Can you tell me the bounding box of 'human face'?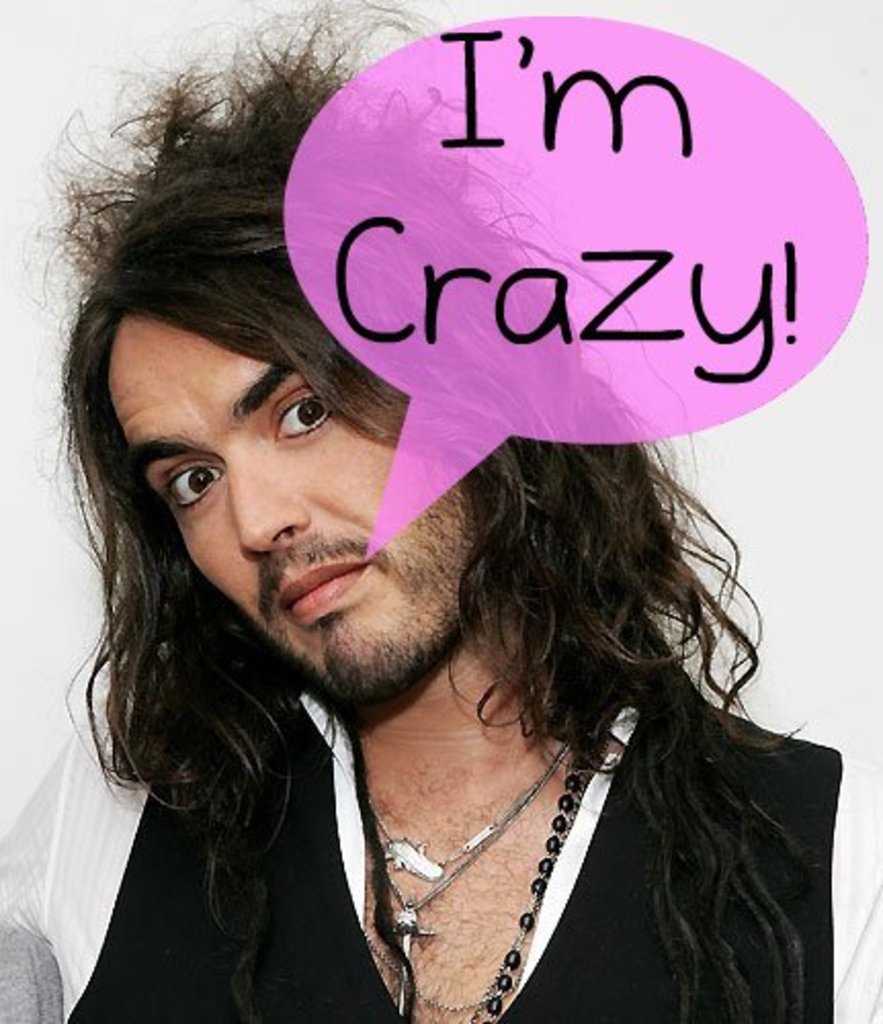
(left=113, top=319, right=475, bottom=698).
